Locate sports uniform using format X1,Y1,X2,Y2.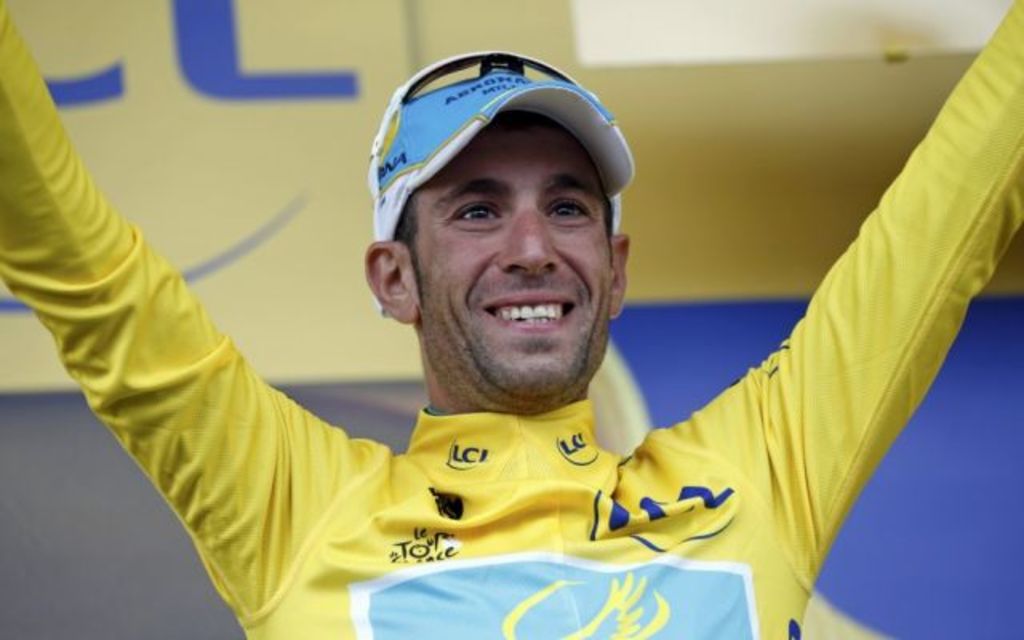
0,0,1018,637.
